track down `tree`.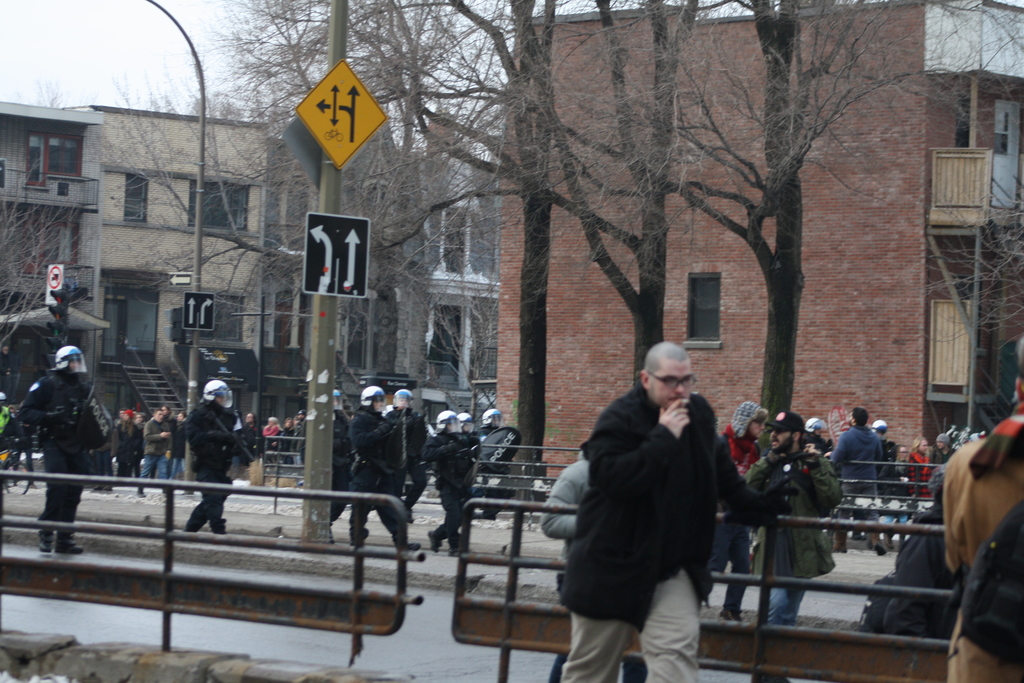
Tracked to 916, 184, 1023, 358.
